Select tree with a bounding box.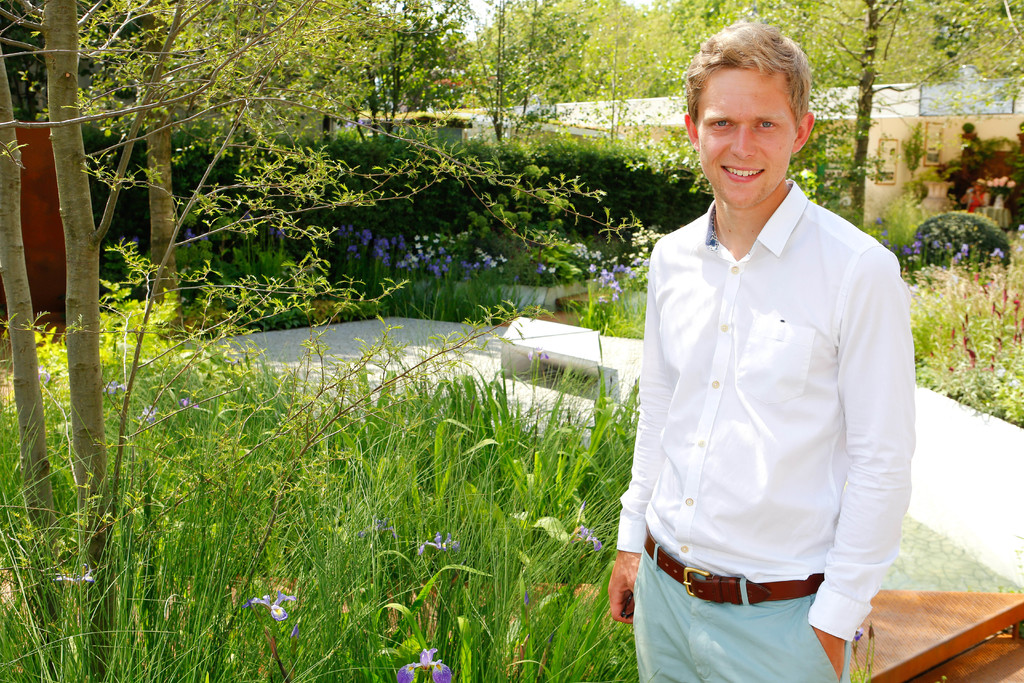
box(652, 0, 1016, 245).
